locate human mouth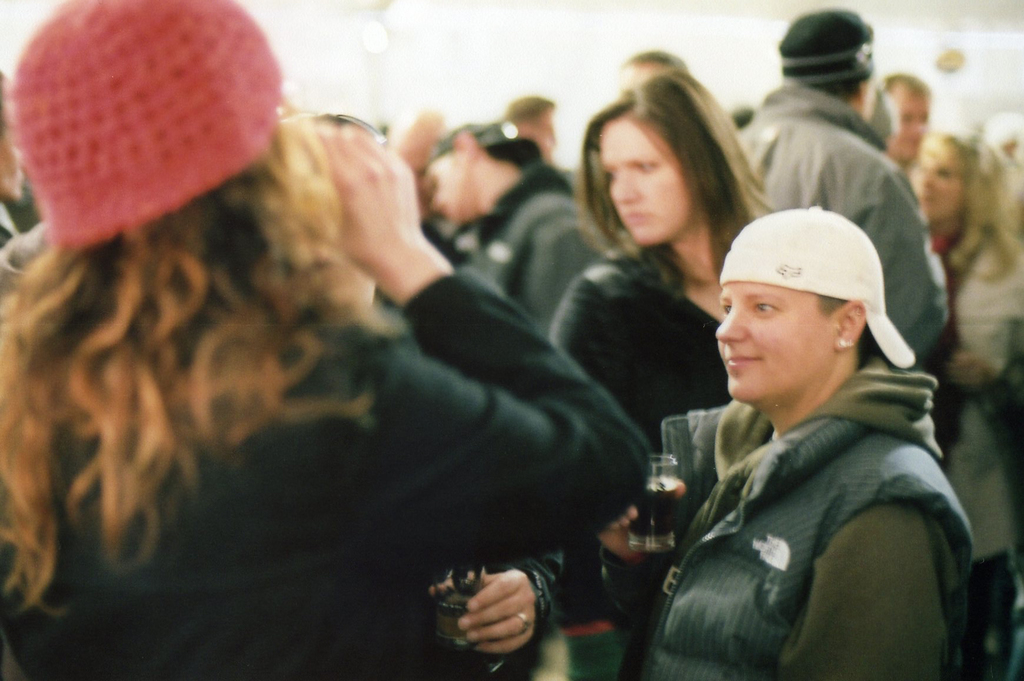
x1=918 y1=192 x2=934 y2=209
